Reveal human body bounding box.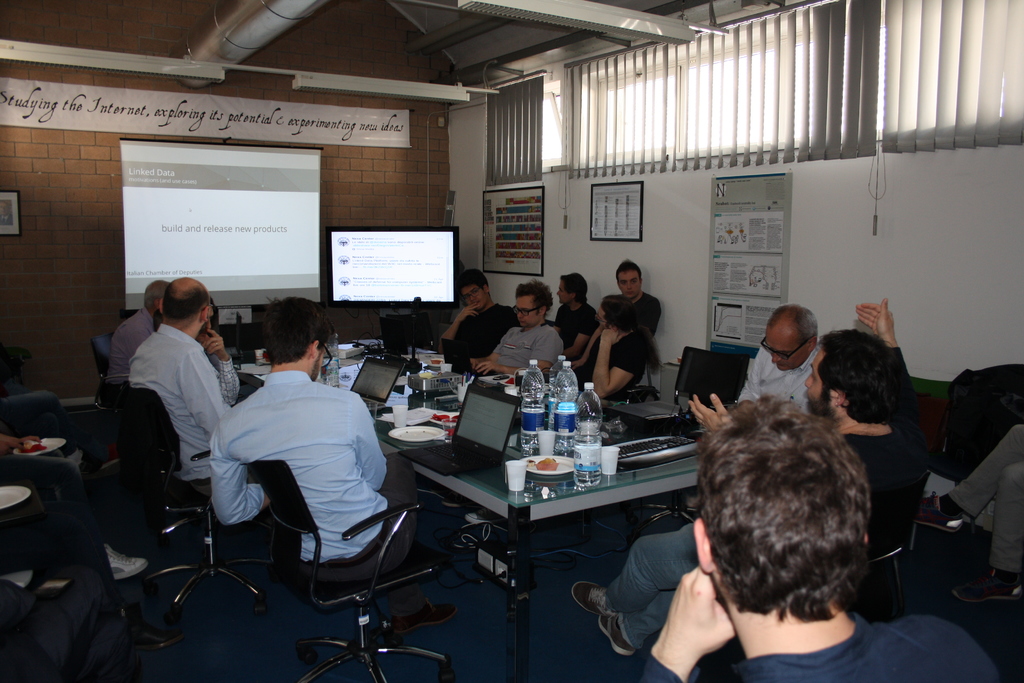
Revealed: Rect(578, 327, 644, 394).
